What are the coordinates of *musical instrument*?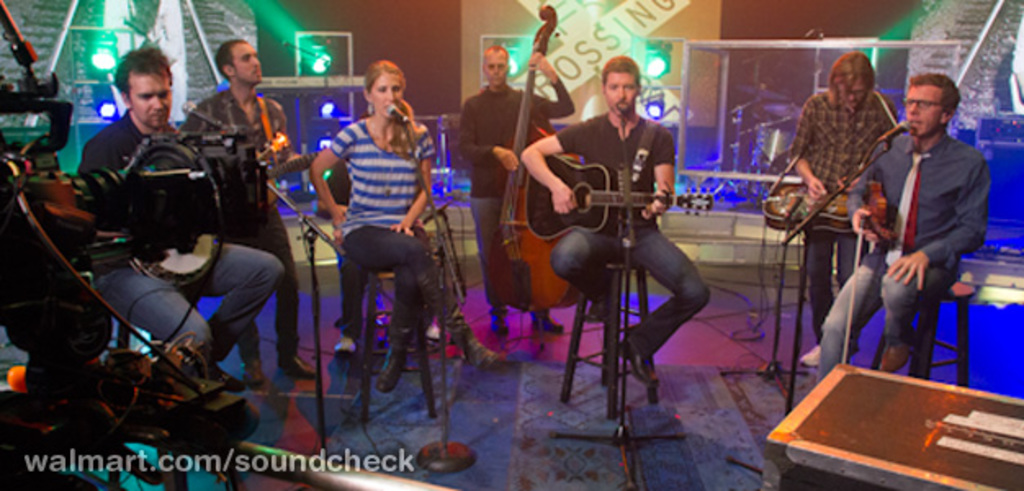
Rect(757, 129, 901, 249).
